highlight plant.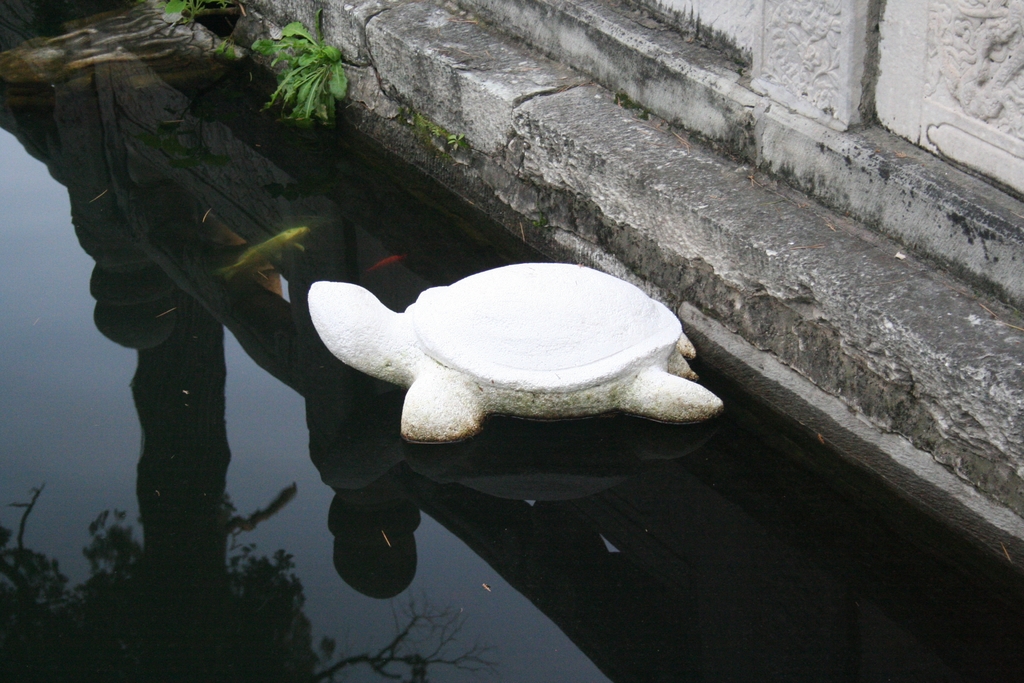
Highlighted region: Rect(154, 0, 225, 29).
